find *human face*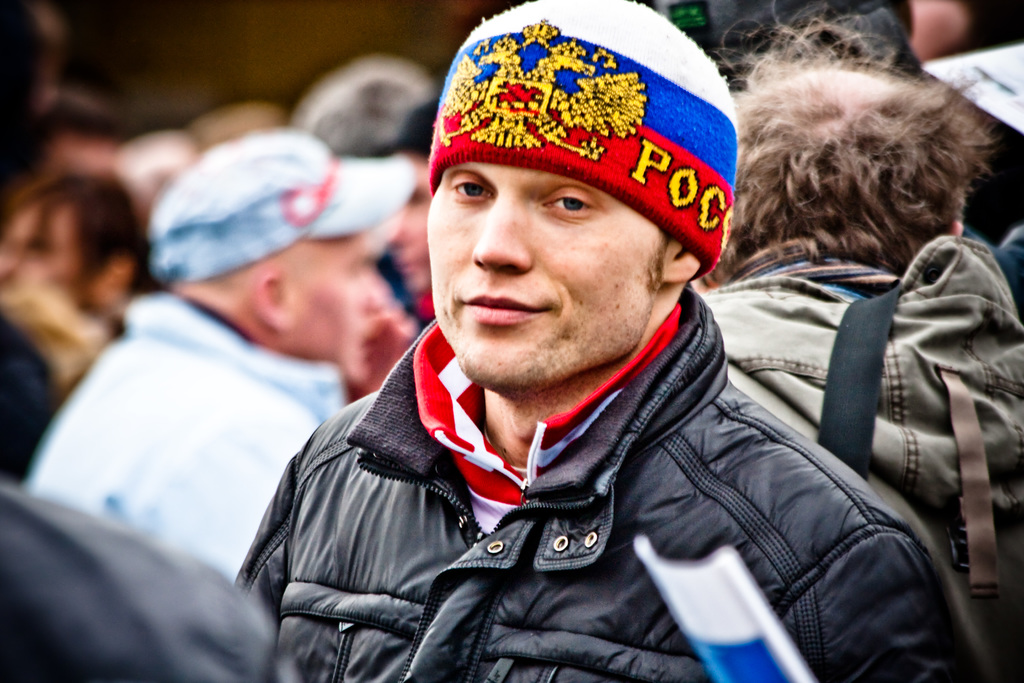
bbox=(428, 158, 659, 389)
